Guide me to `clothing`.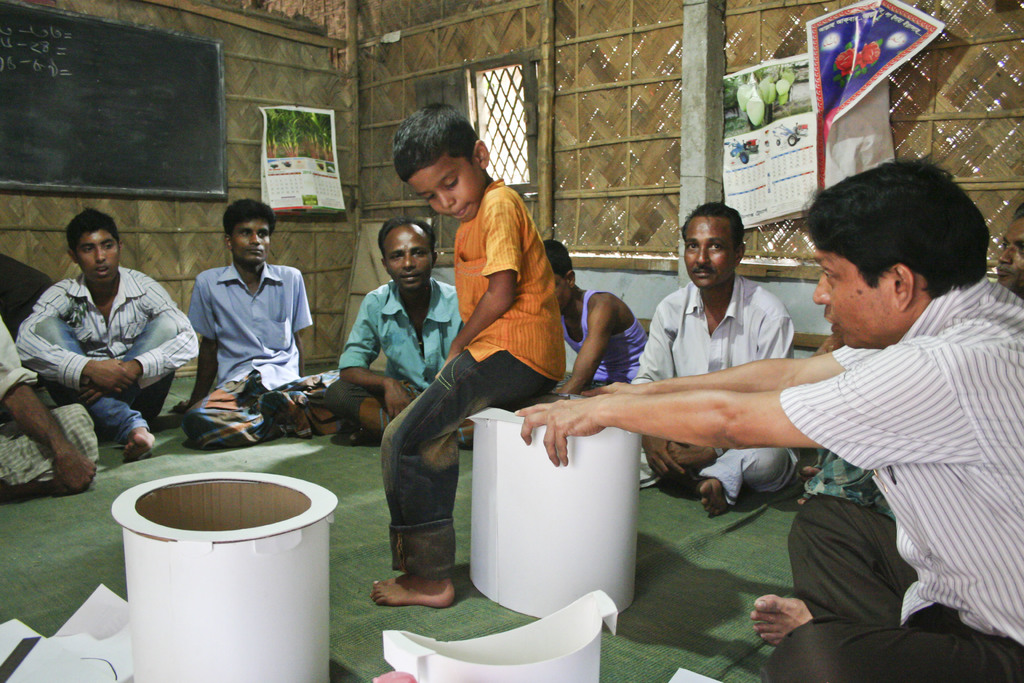
Guidance: [633, 277, 806, 506].
